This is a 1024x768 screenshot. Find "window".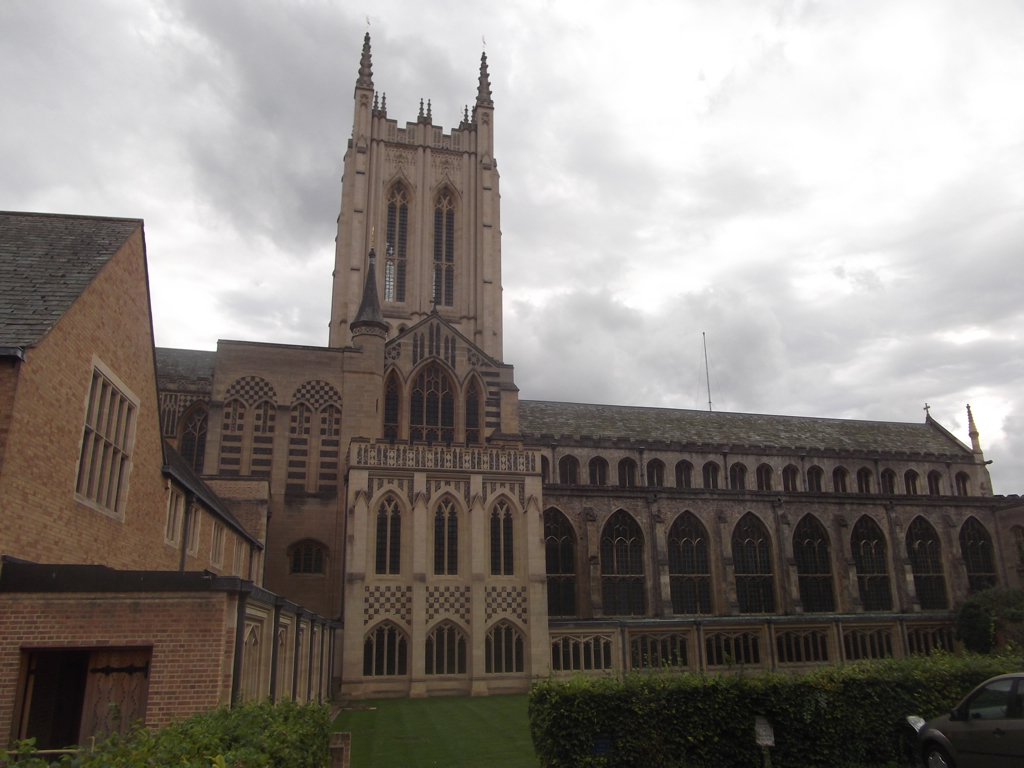
Bounding box: (x1=589, y1=454, x2=613, y2=490).
